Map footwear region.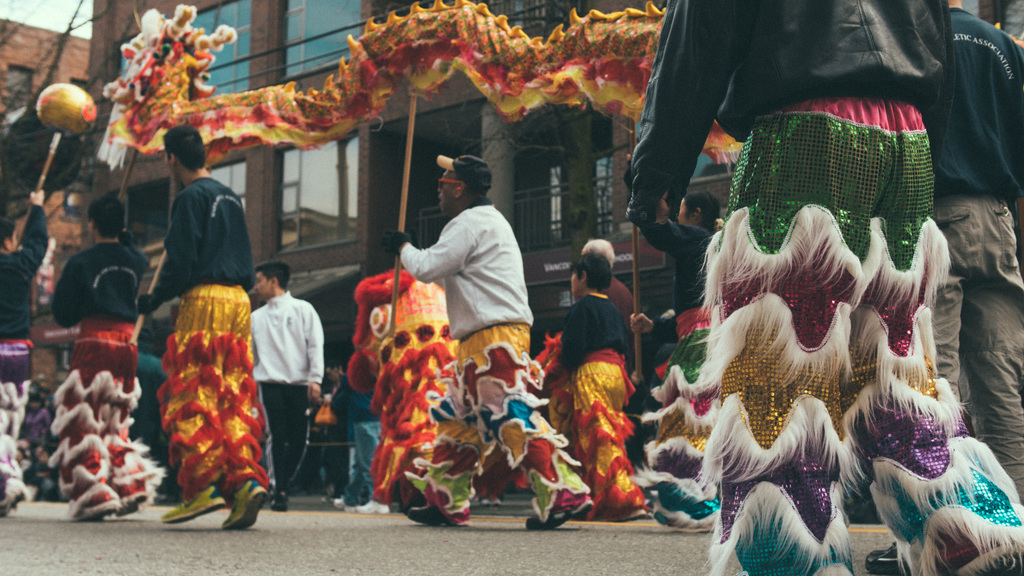
Mapped to Rect(362, 497, 388, 512).
